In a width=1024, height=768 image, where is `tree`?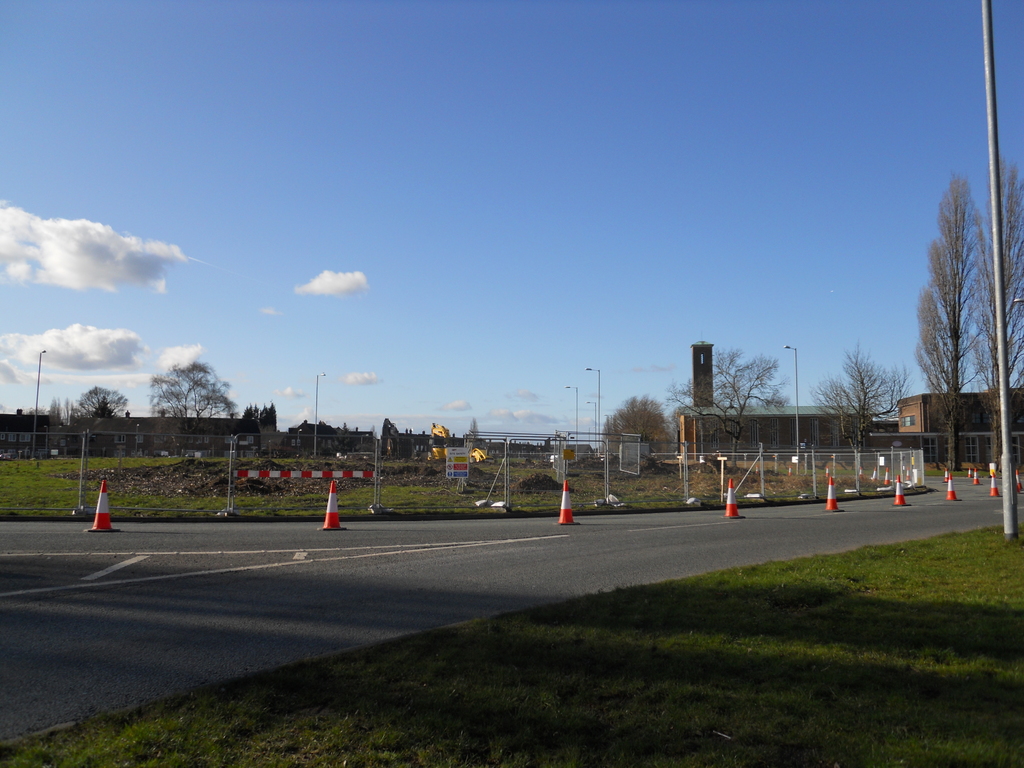
(x1=596, y1=401, x2=665, y2=467).
